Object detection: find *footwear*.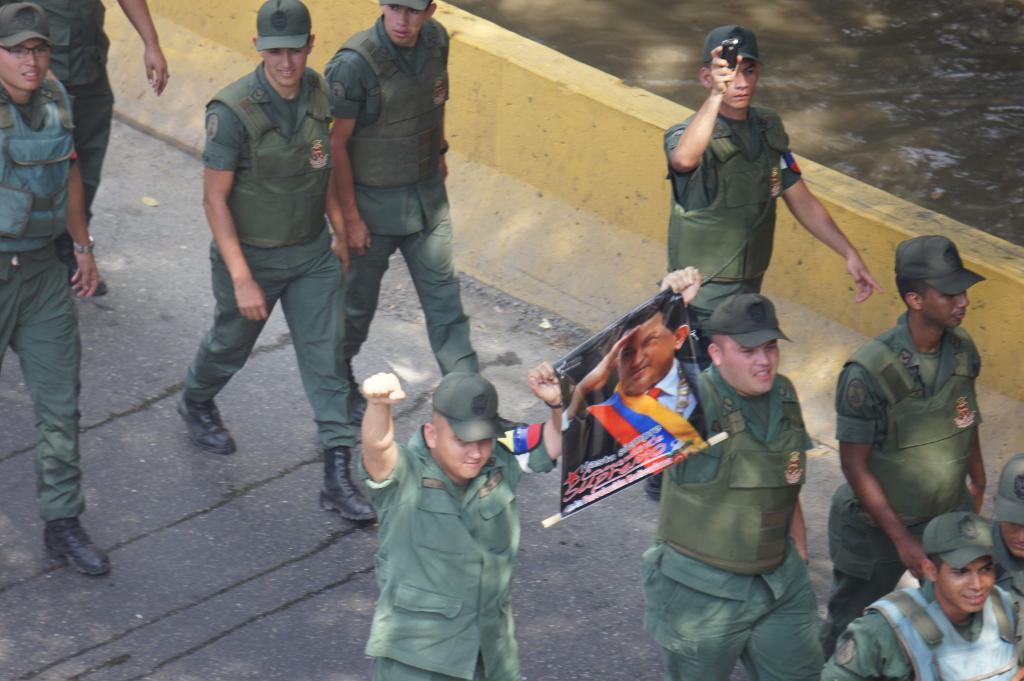
Rect(348, 361, 365, 424).
